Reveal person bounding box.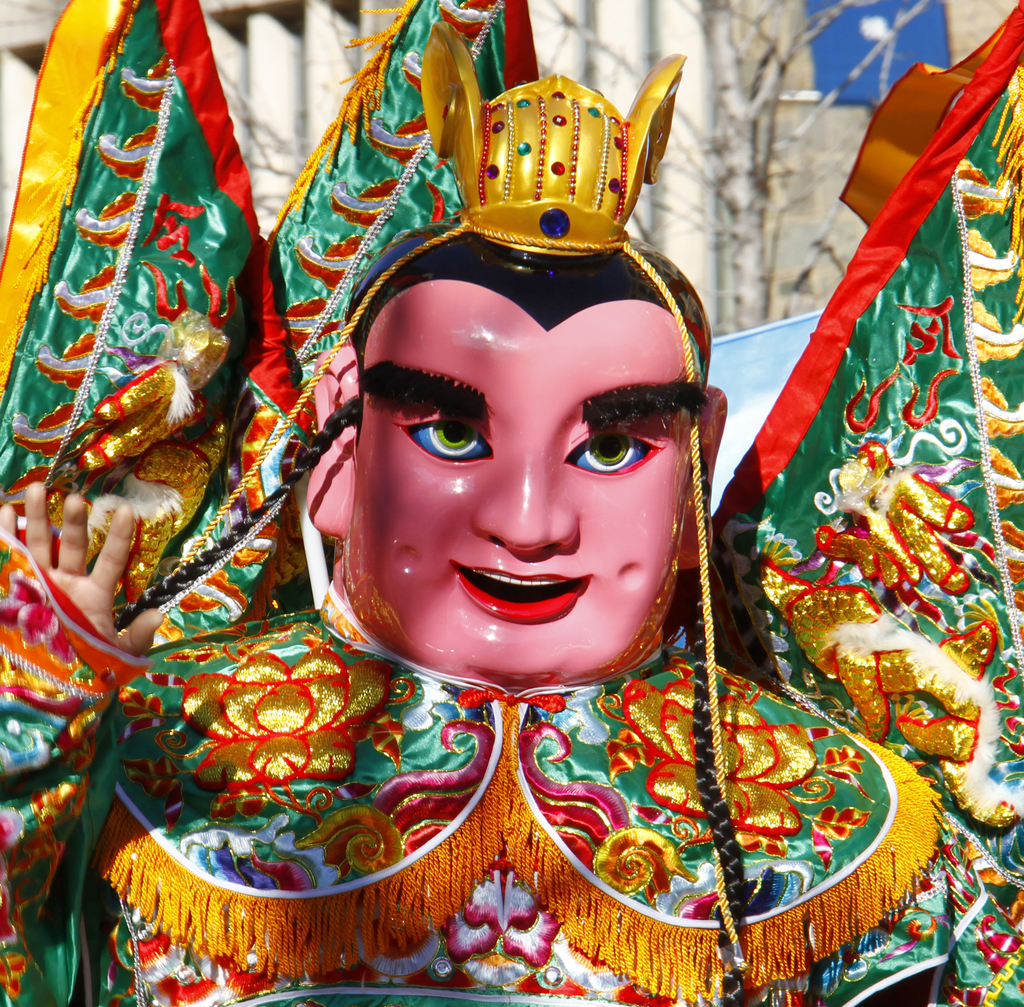
Revealed: (left=0, top=220, right=1023, bottom=1006).
